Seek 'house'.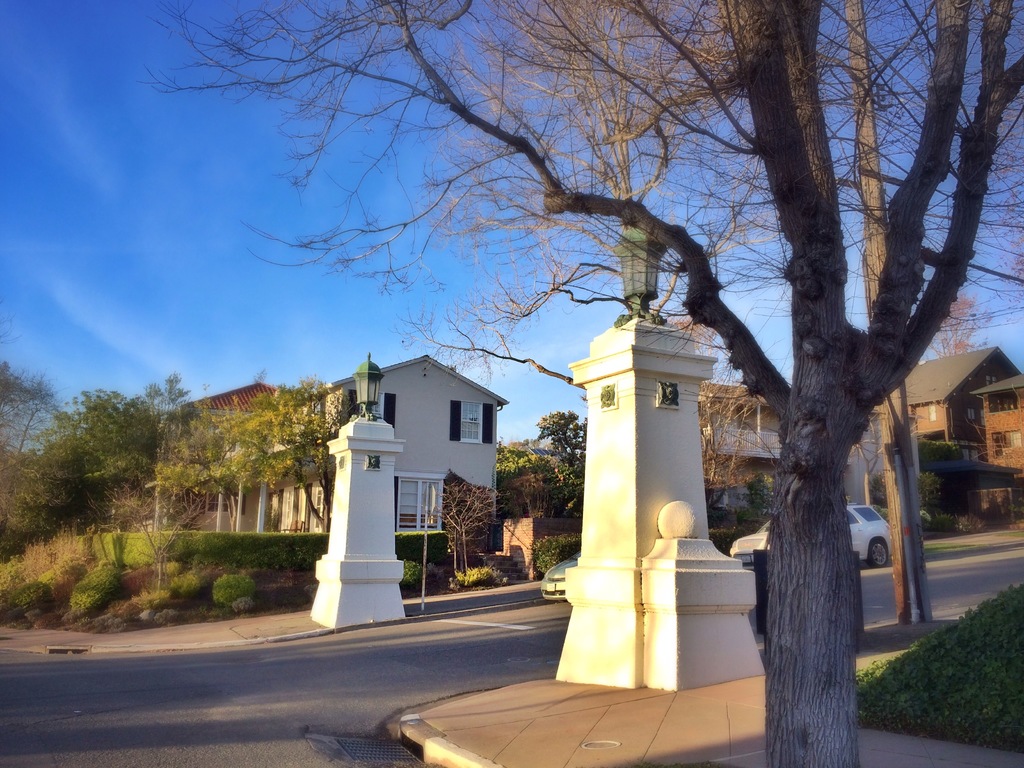
bbox=[184, 384, 280, 528].
